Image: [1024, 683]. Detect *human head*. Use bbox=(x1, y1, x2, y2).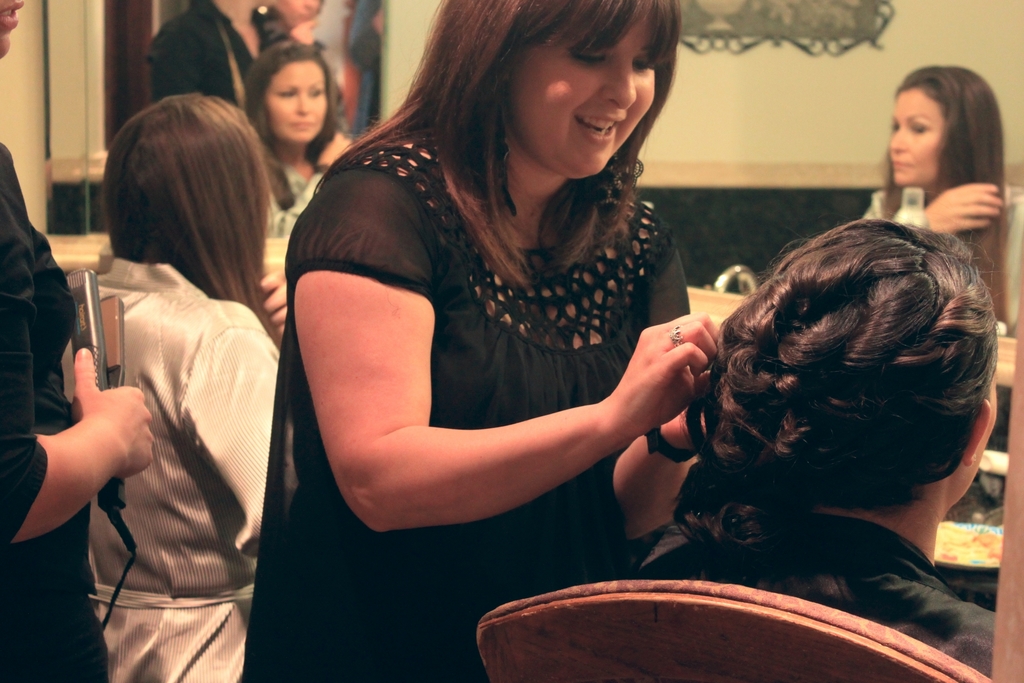
bbox=(884, 62, 996, 185).
